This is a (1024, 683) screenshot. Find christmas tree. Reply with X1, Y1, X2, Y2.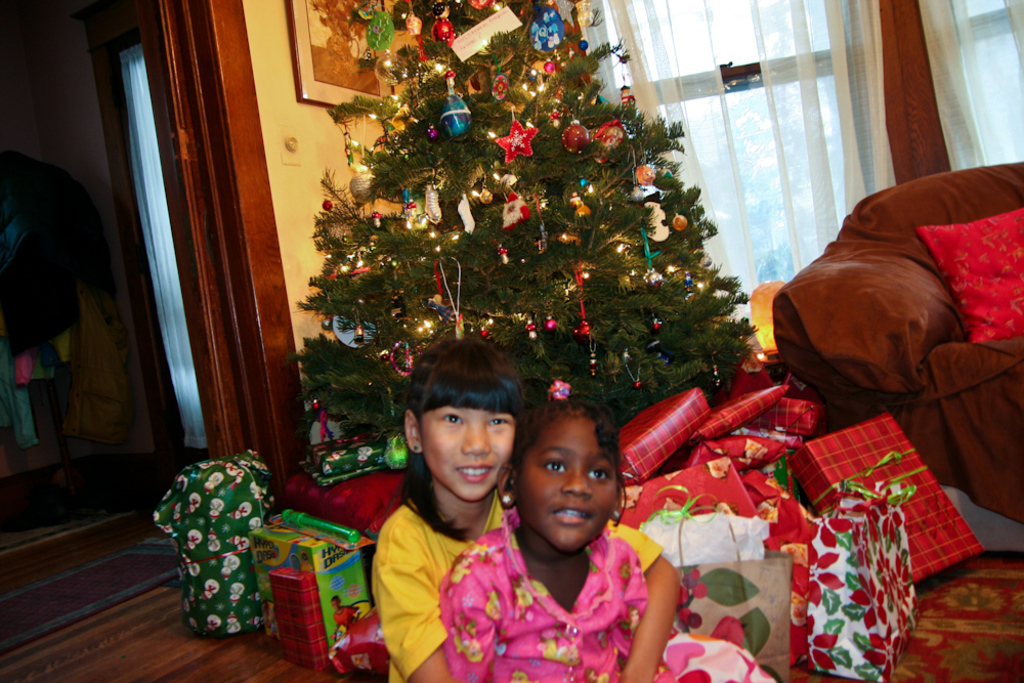
273, 8, 752, 516.
